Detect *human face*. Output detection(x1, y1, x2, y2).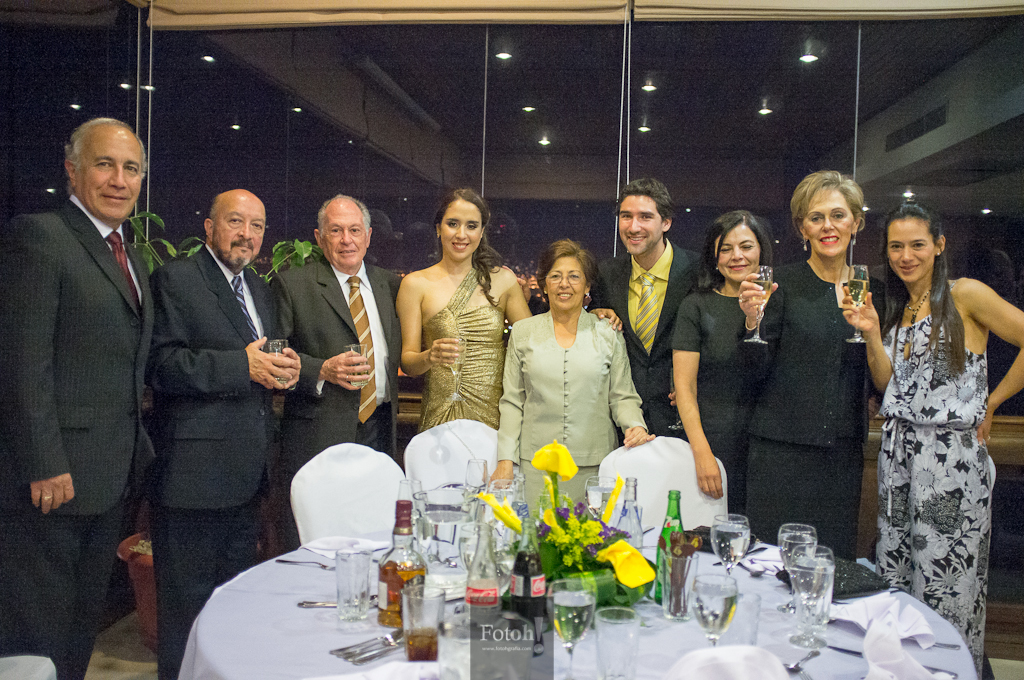
detection(621, 191, 656, 252).
